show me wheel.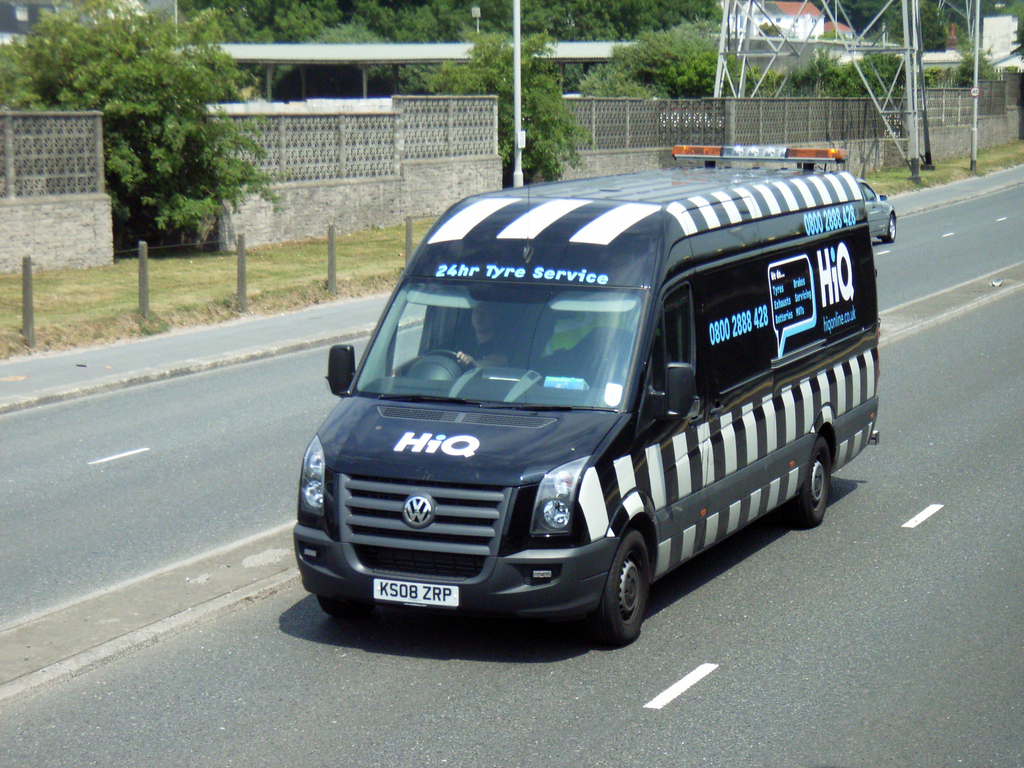
wheel is here: box(320, 599, 374, 620).
